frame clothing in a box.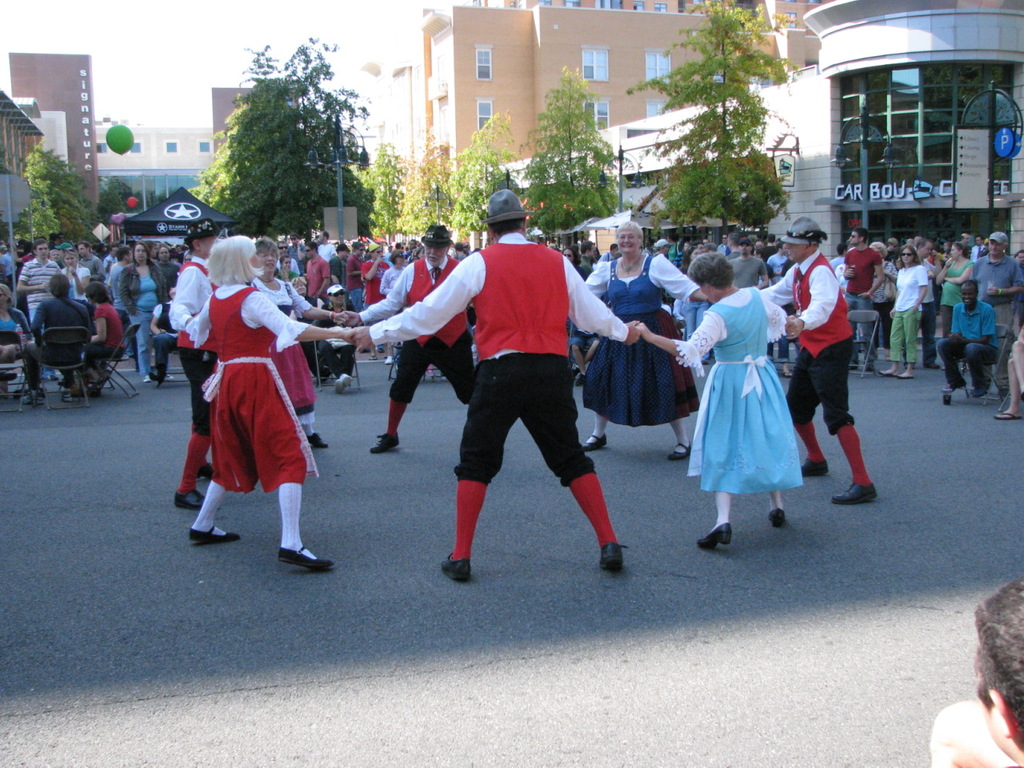
Rect(322, 239, 332, 261).
